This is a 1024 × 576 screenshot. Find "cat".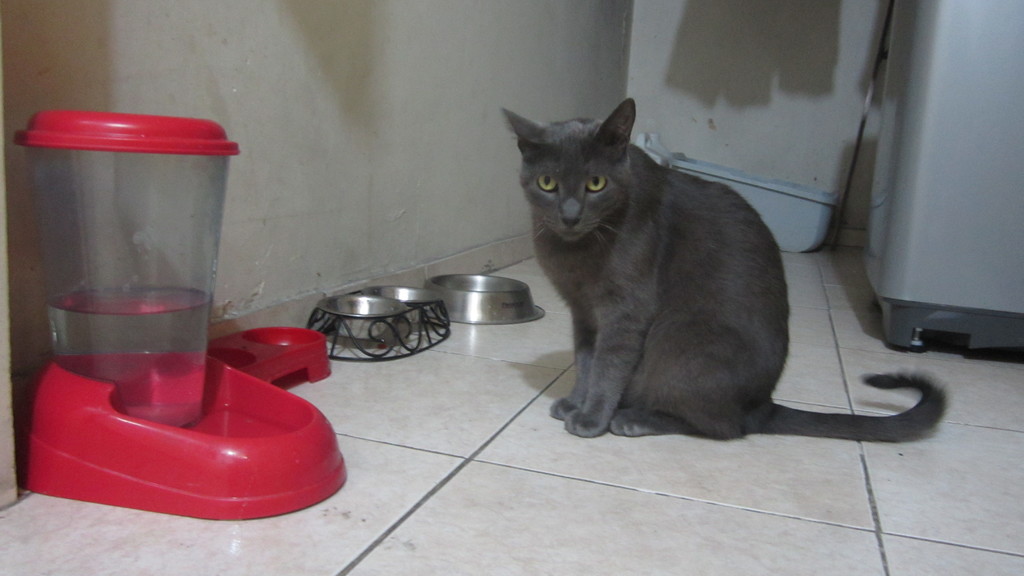
Bounding box: (left=499, top=99, right=948, bottom=440).
